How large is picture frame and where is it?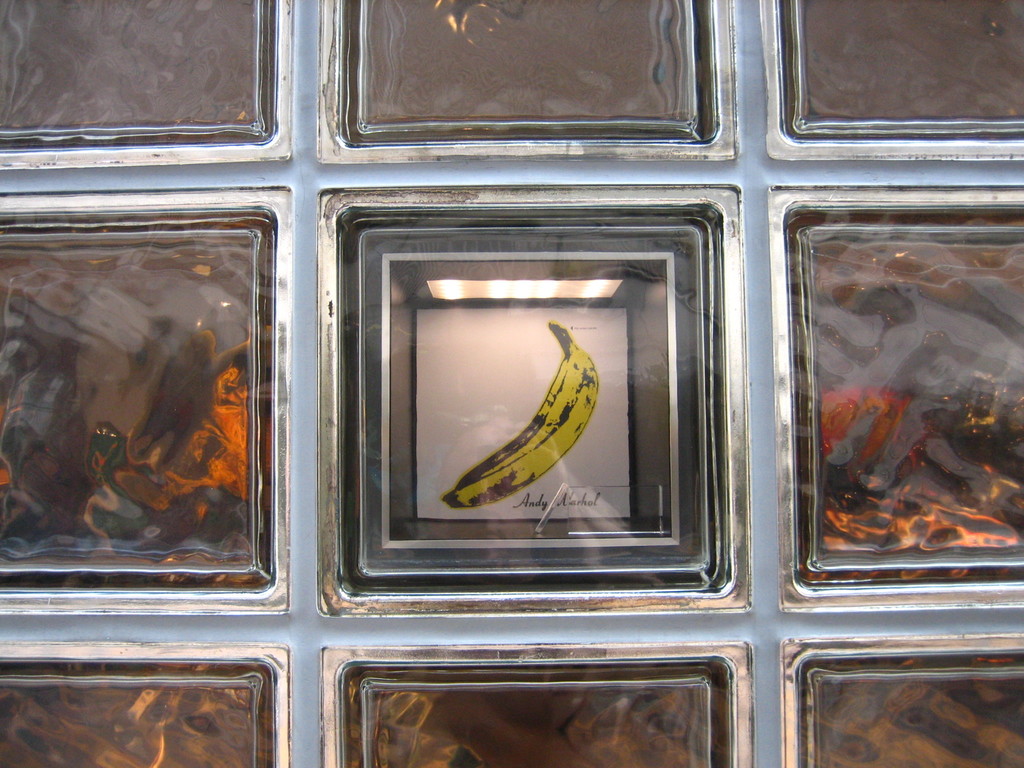
Bounding box: rect(0, 639, 292, 767).
